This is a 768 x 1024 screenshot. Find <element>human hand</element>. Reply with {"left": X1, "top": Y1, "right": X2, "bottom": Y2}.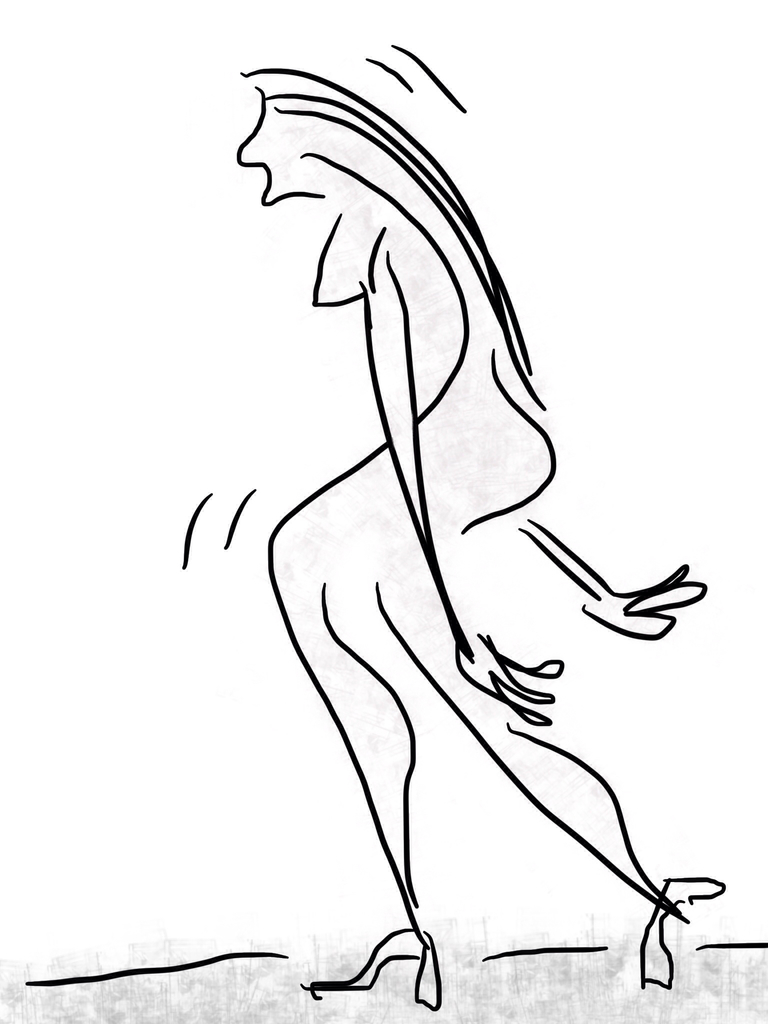
{"left": 580, "top": 563, "right": 708, "bottom": 641}.
